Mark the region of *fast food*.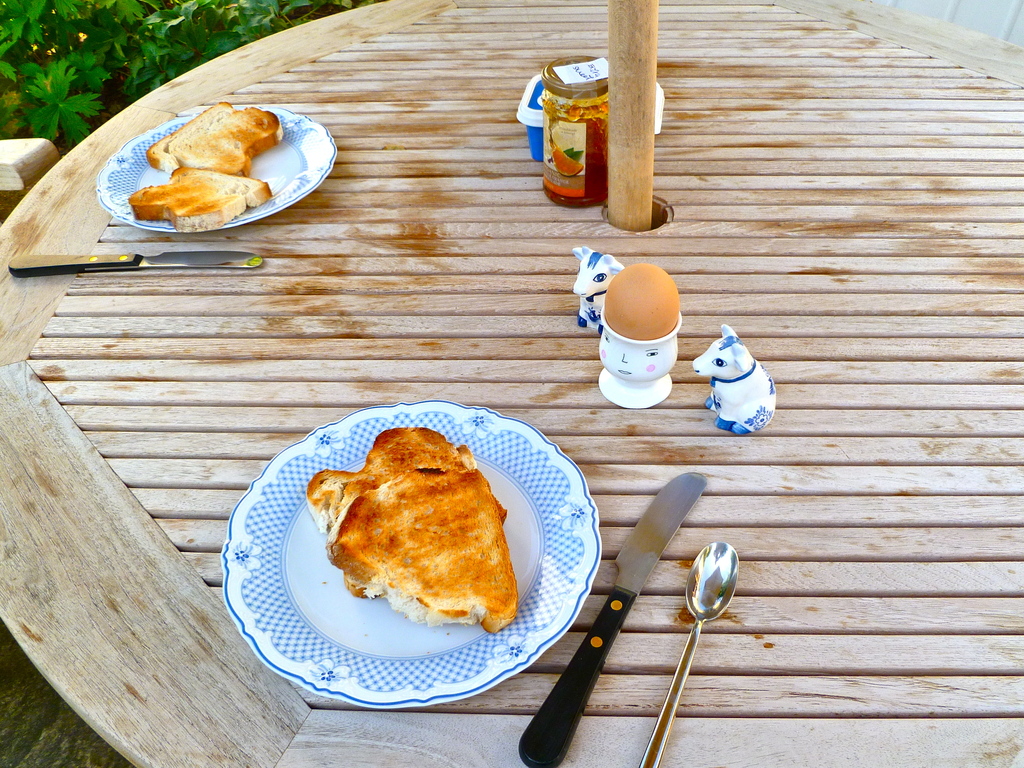
Region: 129, 167, 276, 233.
